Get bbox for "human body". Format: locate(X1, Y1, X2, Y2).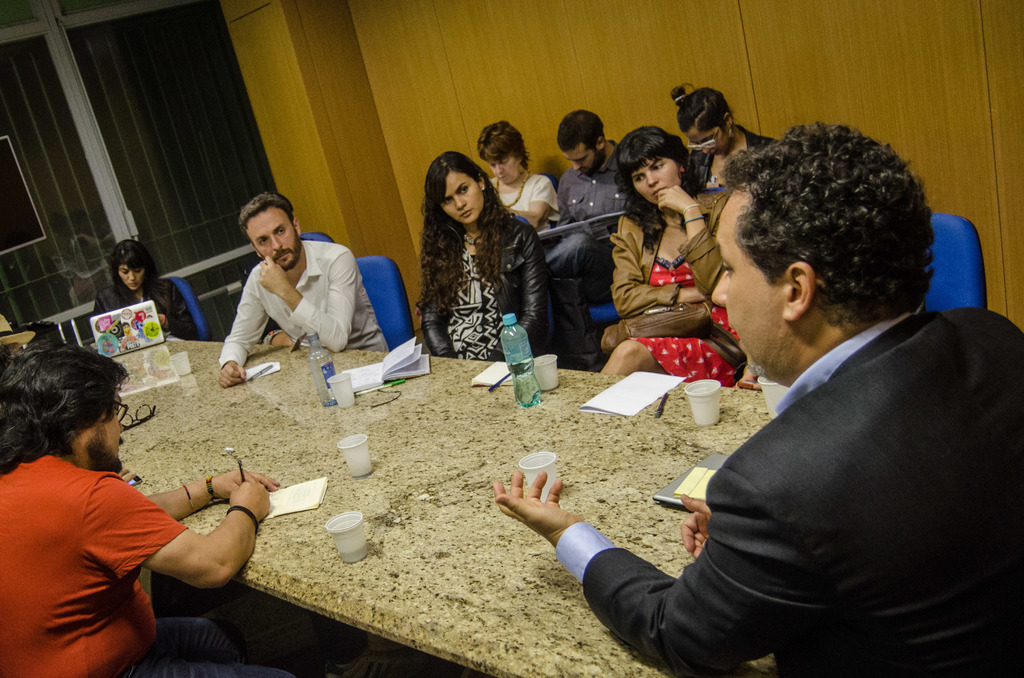
locate(417, 148, 554, 373).
